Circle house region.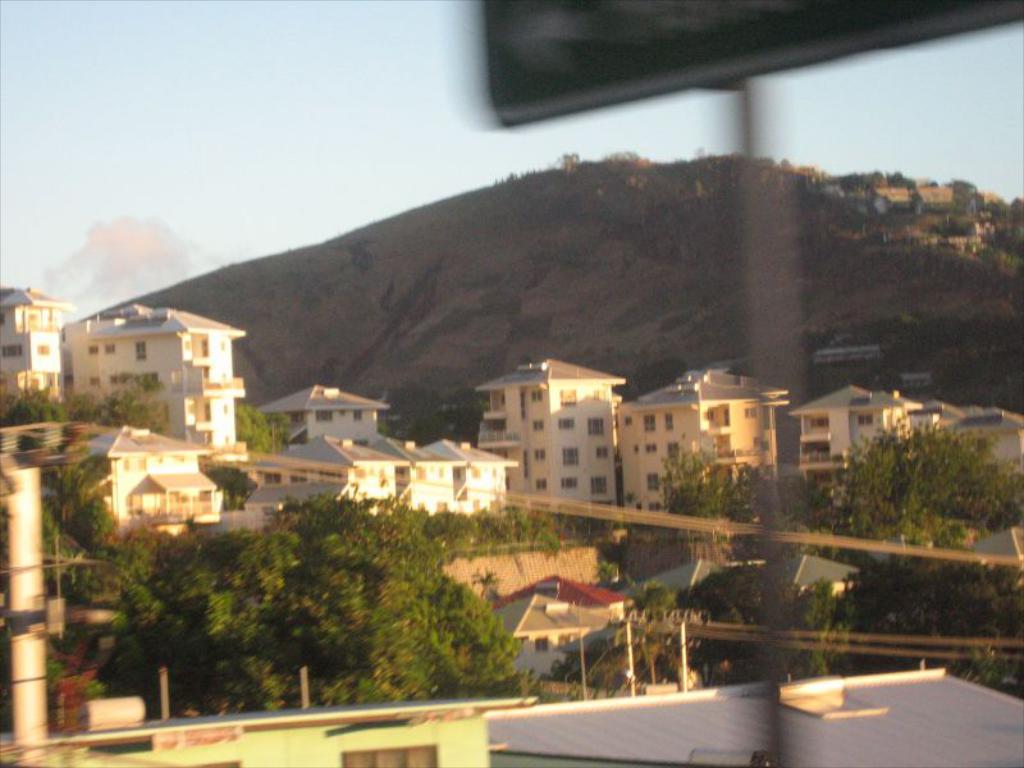
Region: x1=0, y1=412, x2=228, y2=554.
